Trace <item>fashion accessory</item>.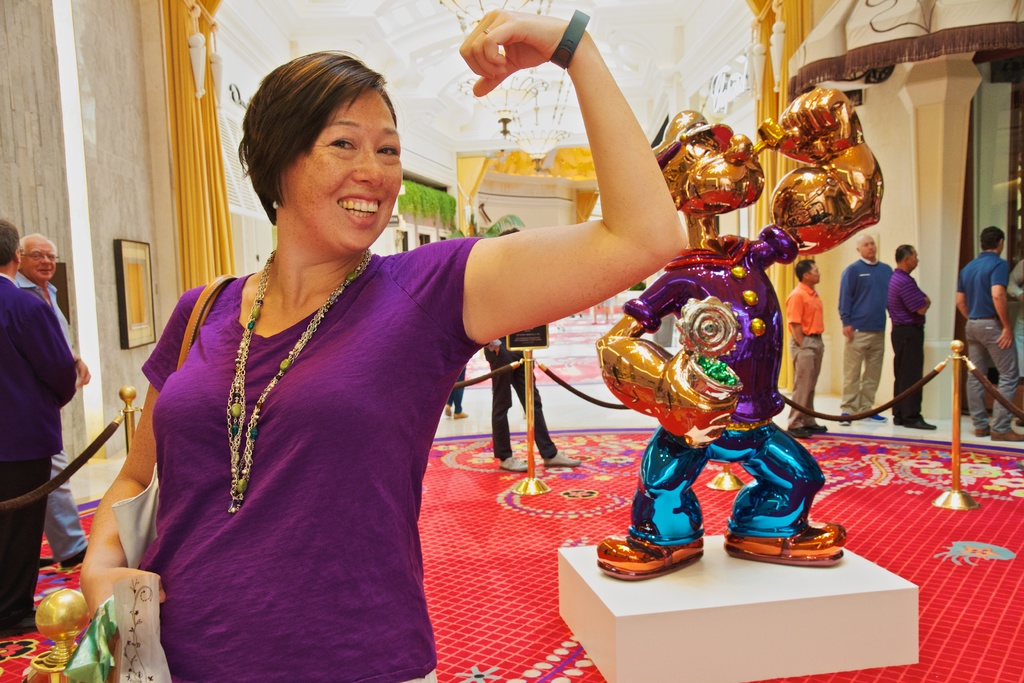
Traced to [left=870, top=415, right=888, bottom=422].
